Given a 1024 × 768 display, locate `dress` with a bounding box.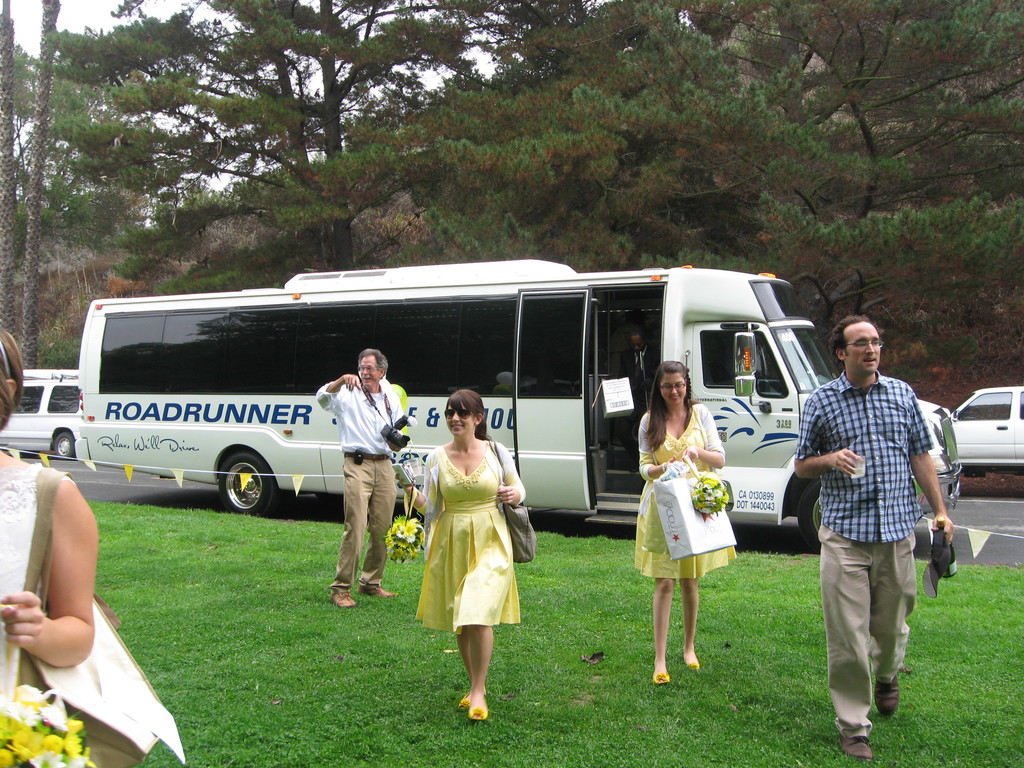
Located: x1=413 y1=441 x2=526 y2=637.
